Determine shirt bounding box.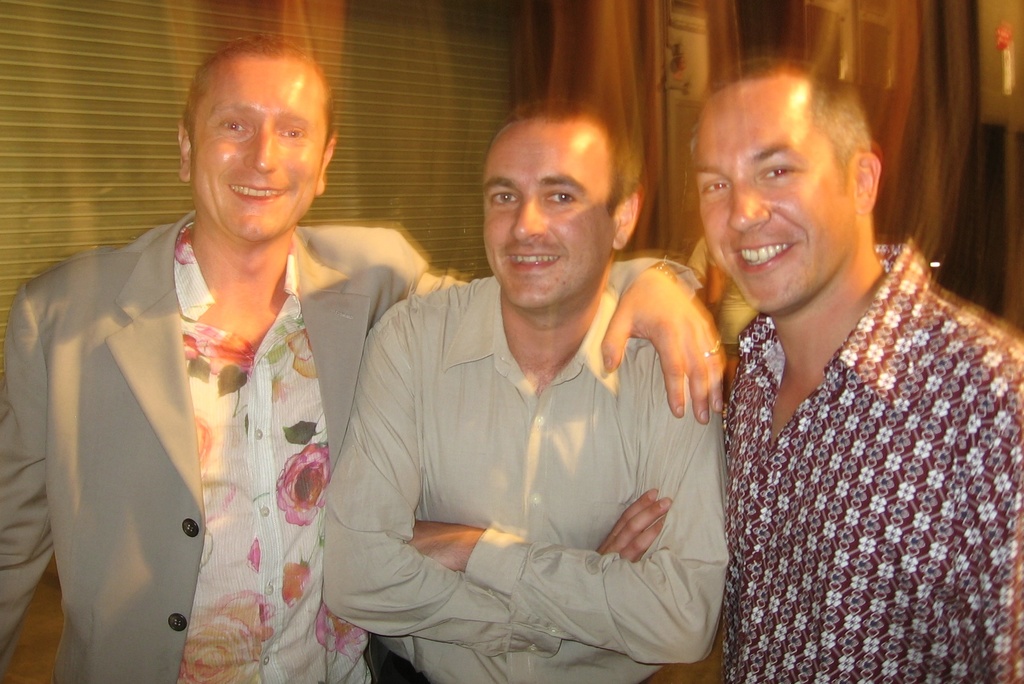
Determined: [719, 240, 1023, 683].
